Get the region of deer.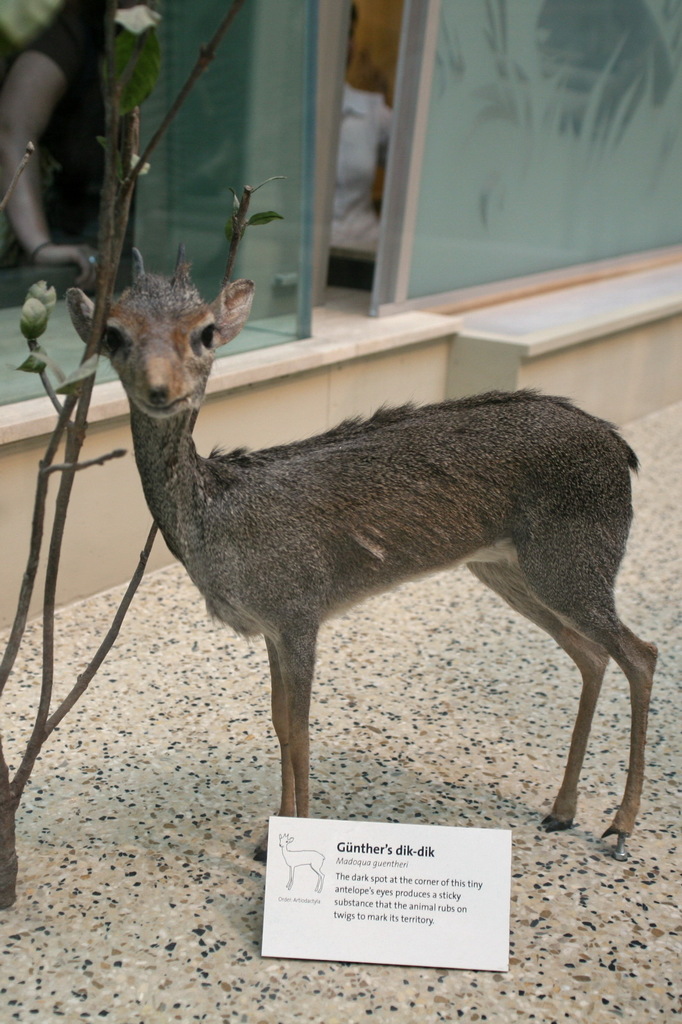
bbox=(61, 250, 659, 853).
